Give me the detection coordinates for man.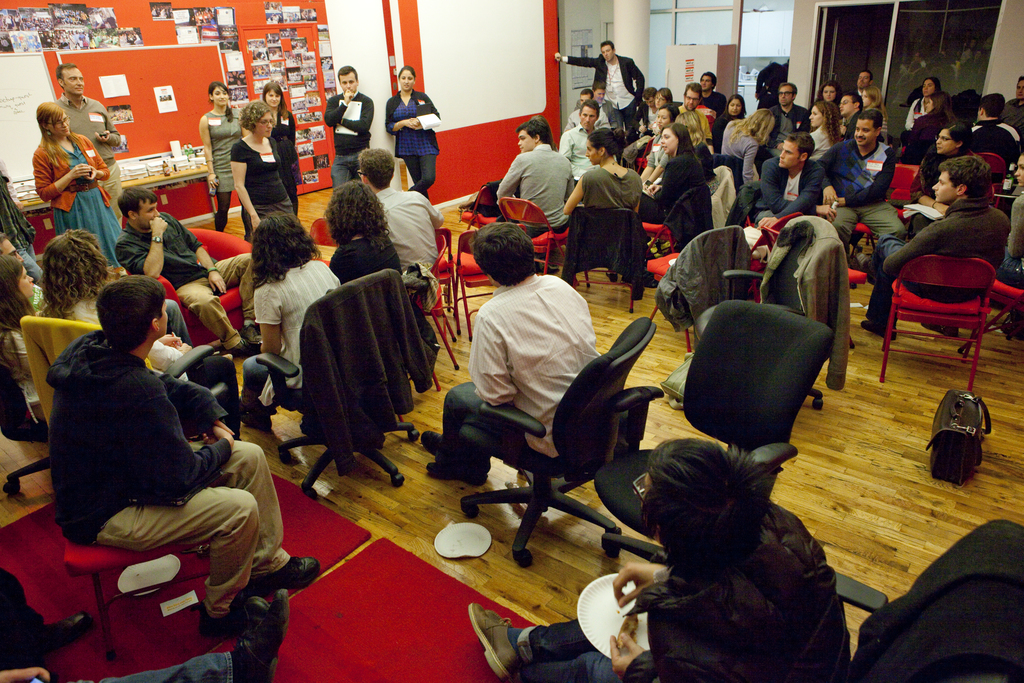
{"x1": 813, "y1": 110, "x2": 904, "y2": 265}.
